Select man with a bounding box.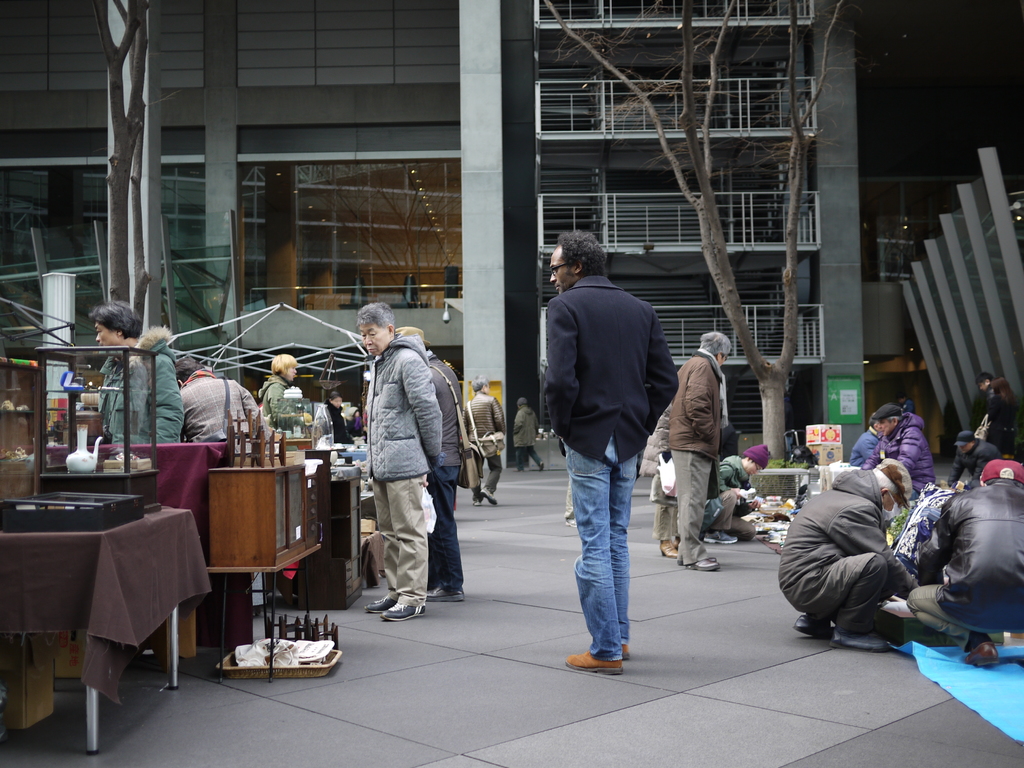
{"left": 943, "top": 431, "right": 1005, "bottom": 495}.
